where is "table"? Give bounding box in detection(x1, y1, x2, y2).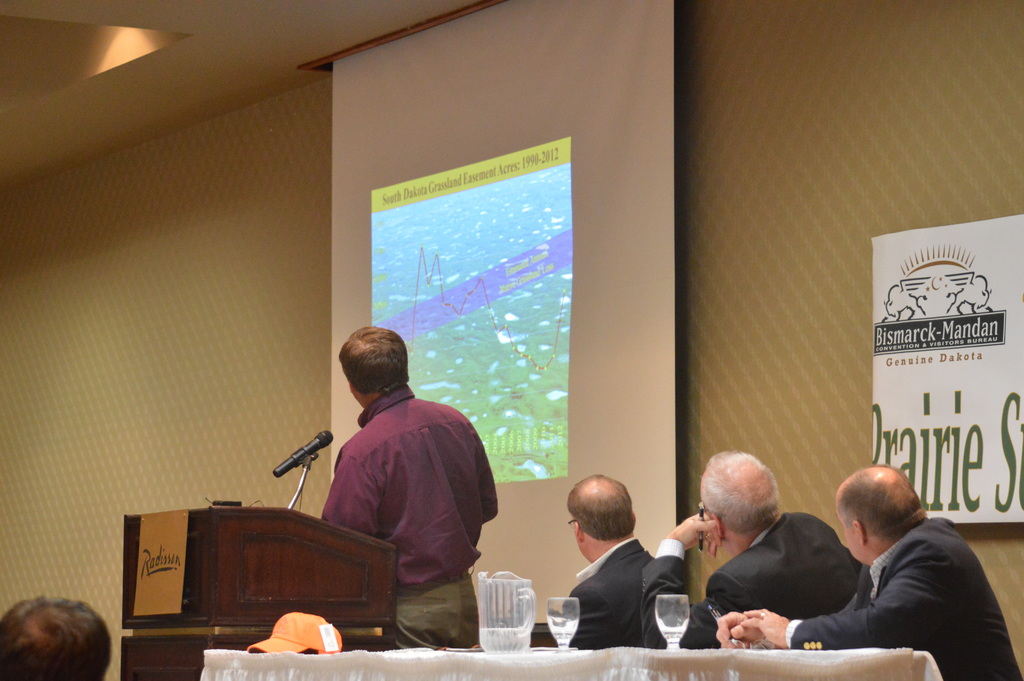
detection(125, 514, 396, 680).
